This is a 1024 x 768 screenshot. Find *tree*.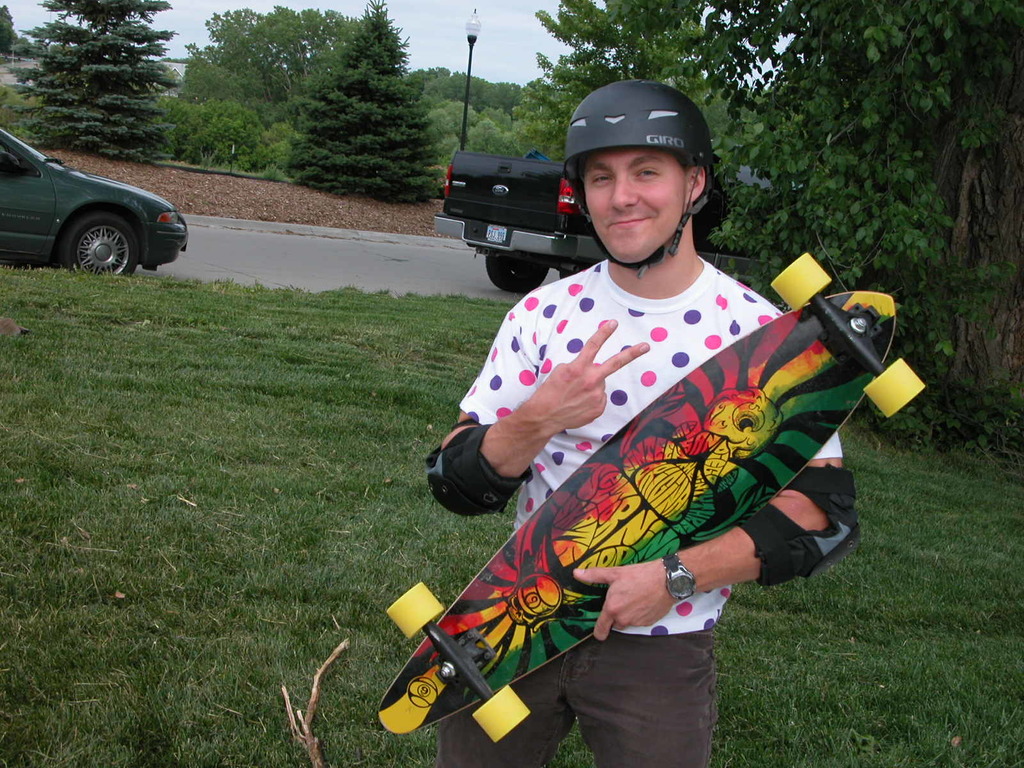
Bounding box: l=189, t=6, r=294, b=109.
